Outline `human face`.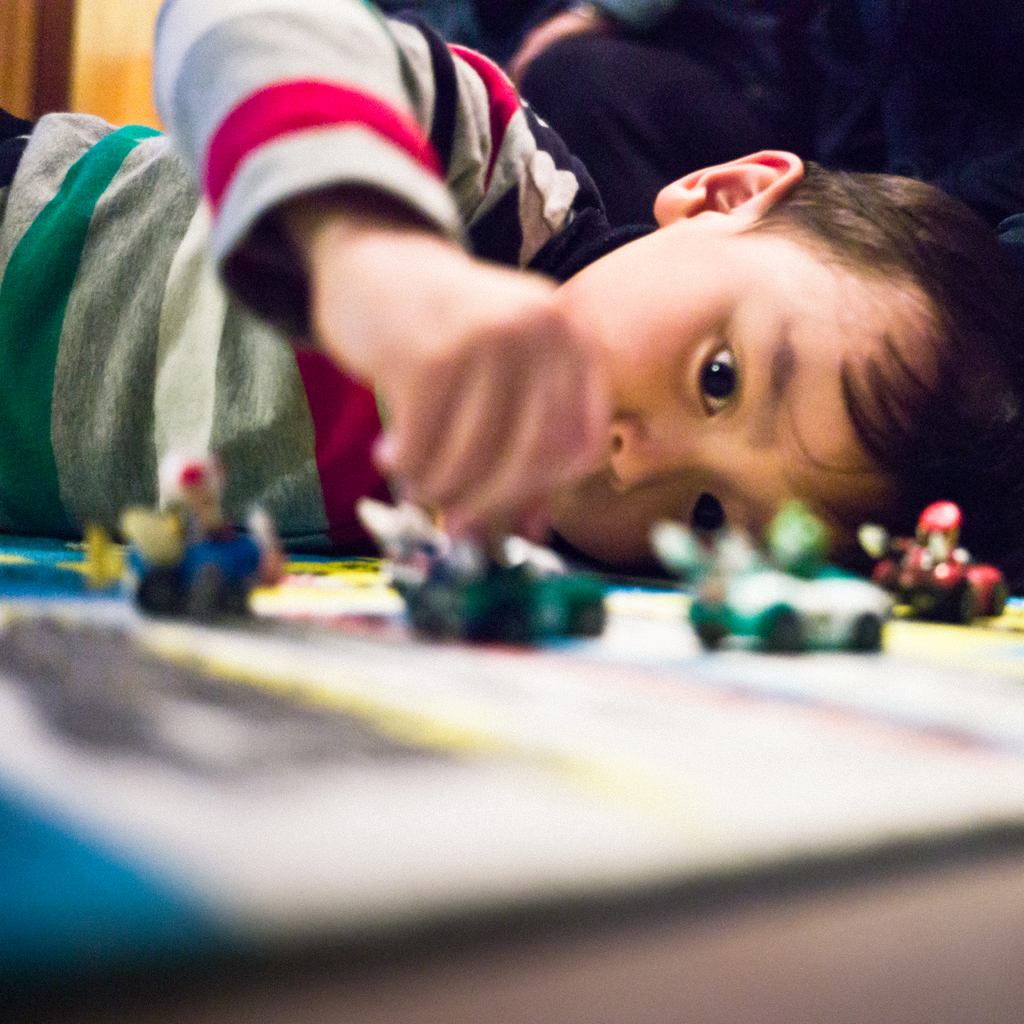
Outline: 552/241/925/567.
